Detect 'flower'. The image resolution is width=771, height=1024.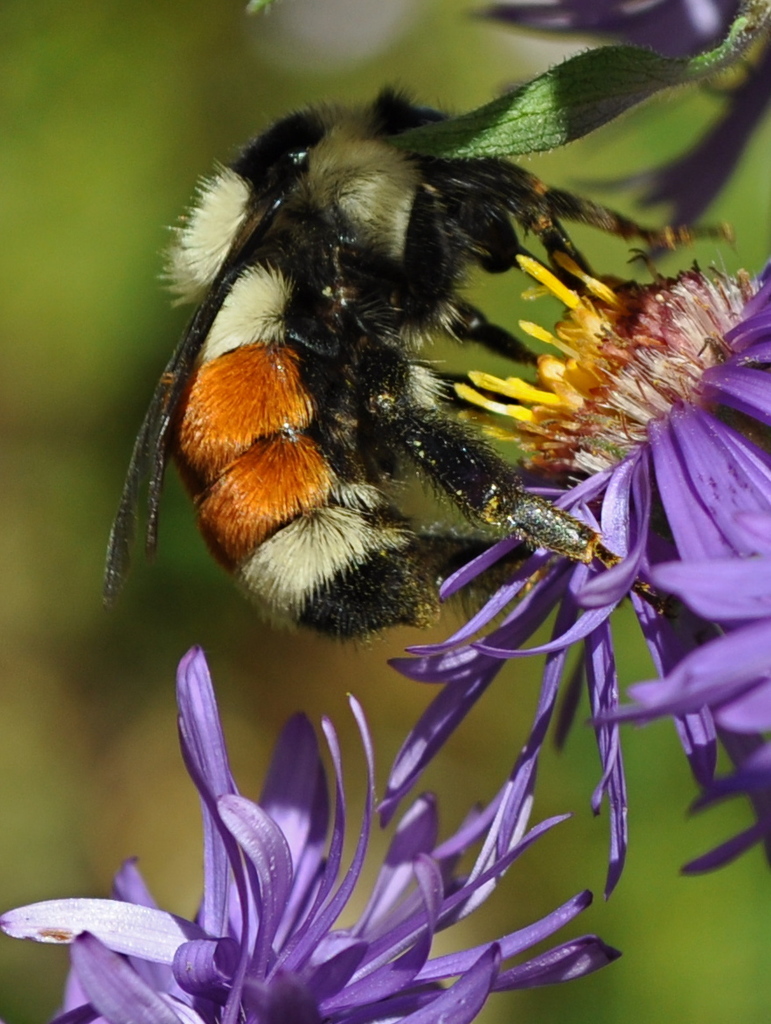
{"left": 385, "top": 222, "right": 770, "bottom": 880}.
